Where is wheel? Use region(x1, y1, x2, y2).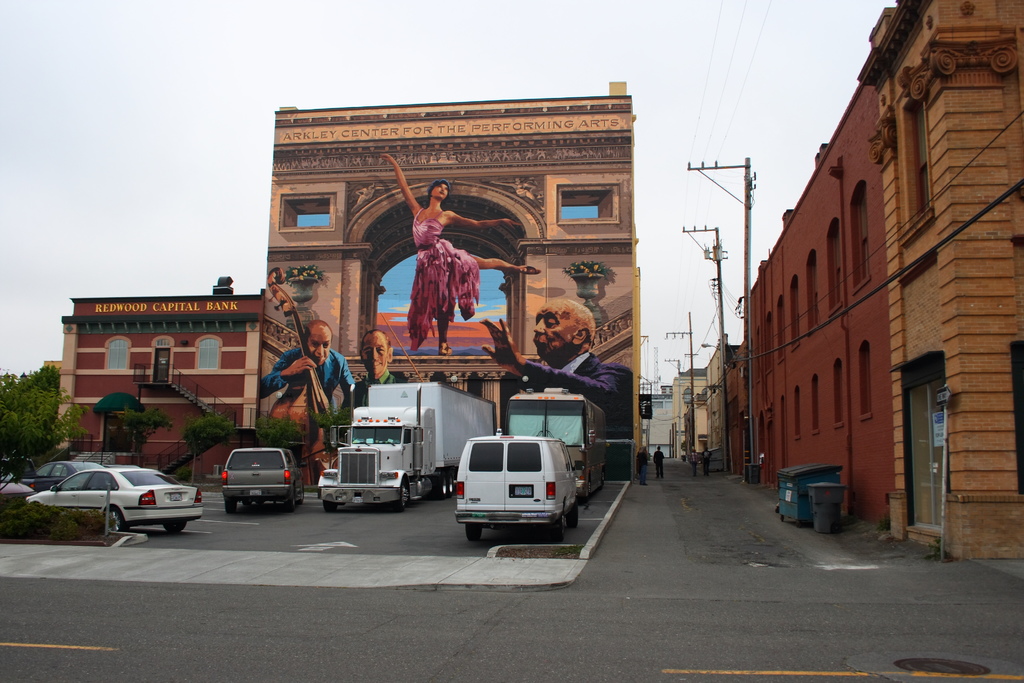
region(222, 499, 238, 516).
